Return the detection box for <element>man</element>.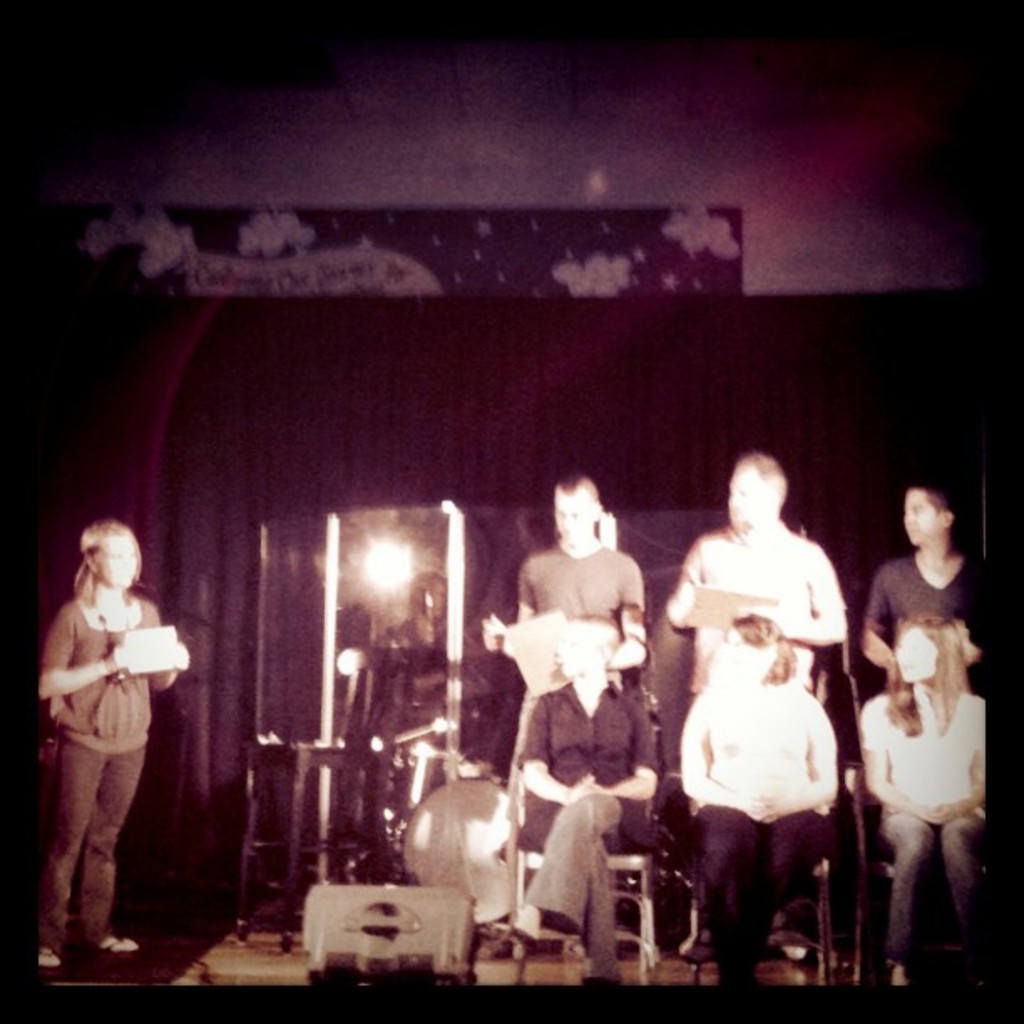
detection(482, 474, 653, 825).
